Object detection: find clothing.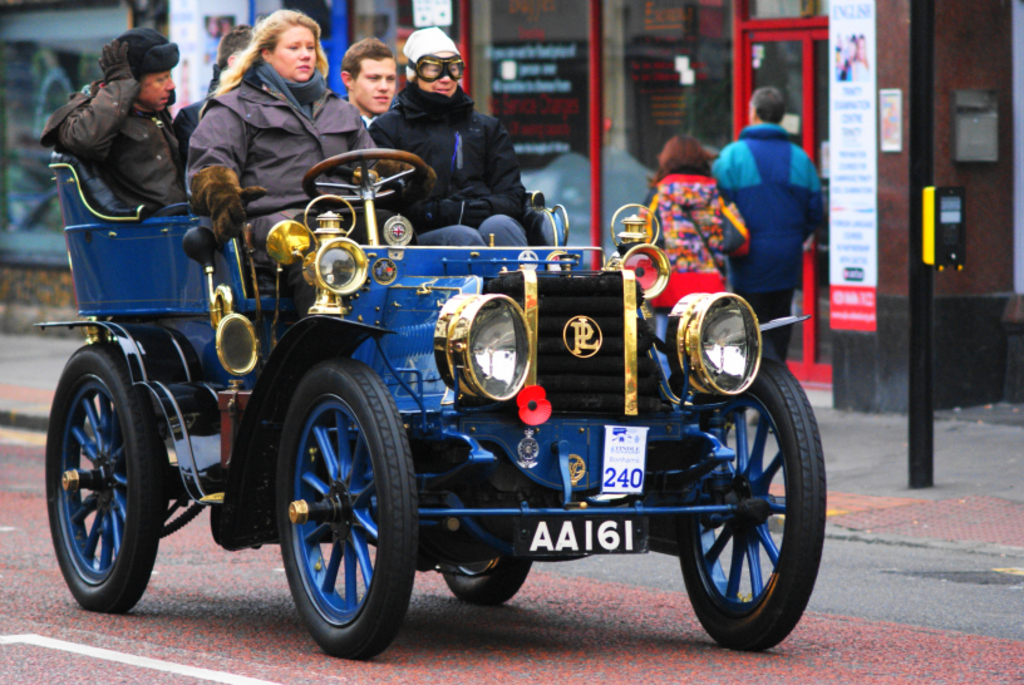
(left=368, top=87, right=543, bottom=255).
